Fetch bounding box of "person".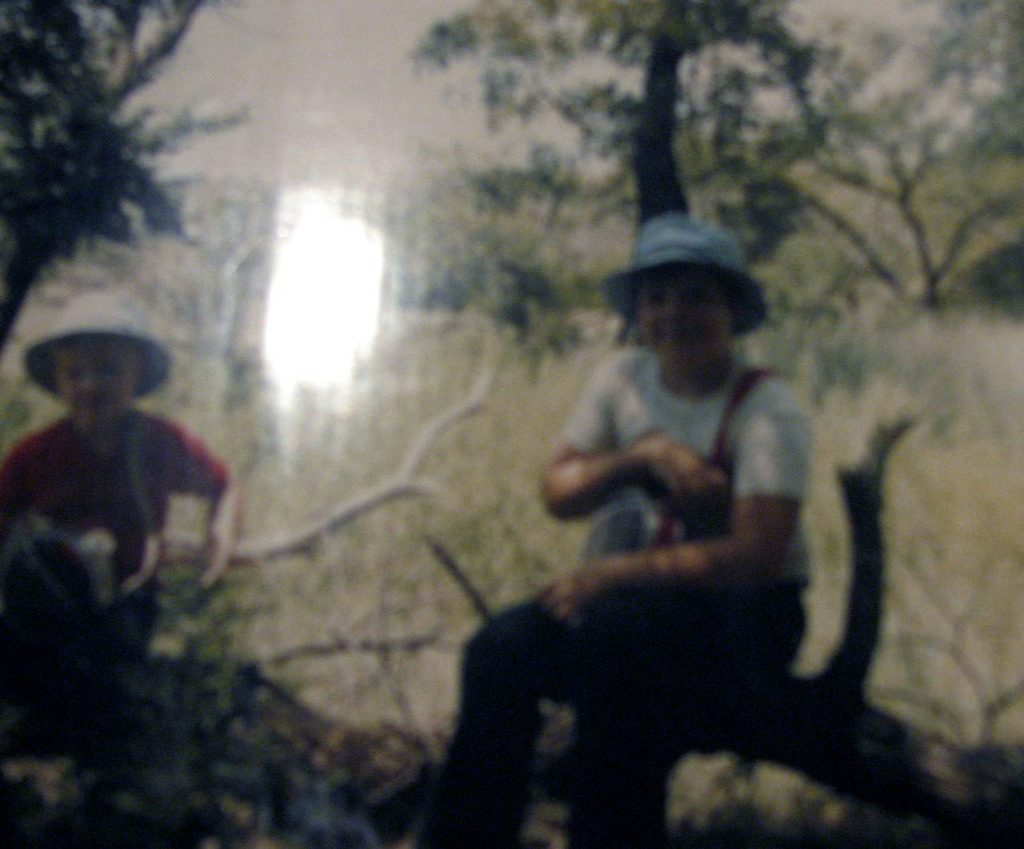
Bbox: select_region(414, 209, 817, 848).
